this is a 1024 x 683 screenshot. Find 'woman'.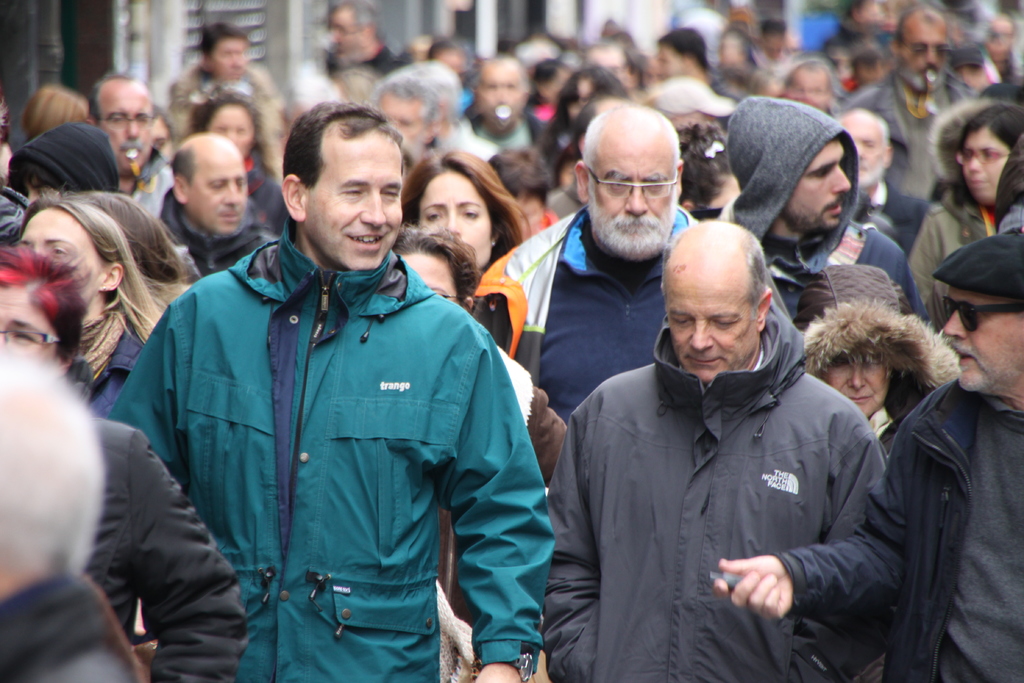
Bounding box: Rect(18, 190, 156, 416).
